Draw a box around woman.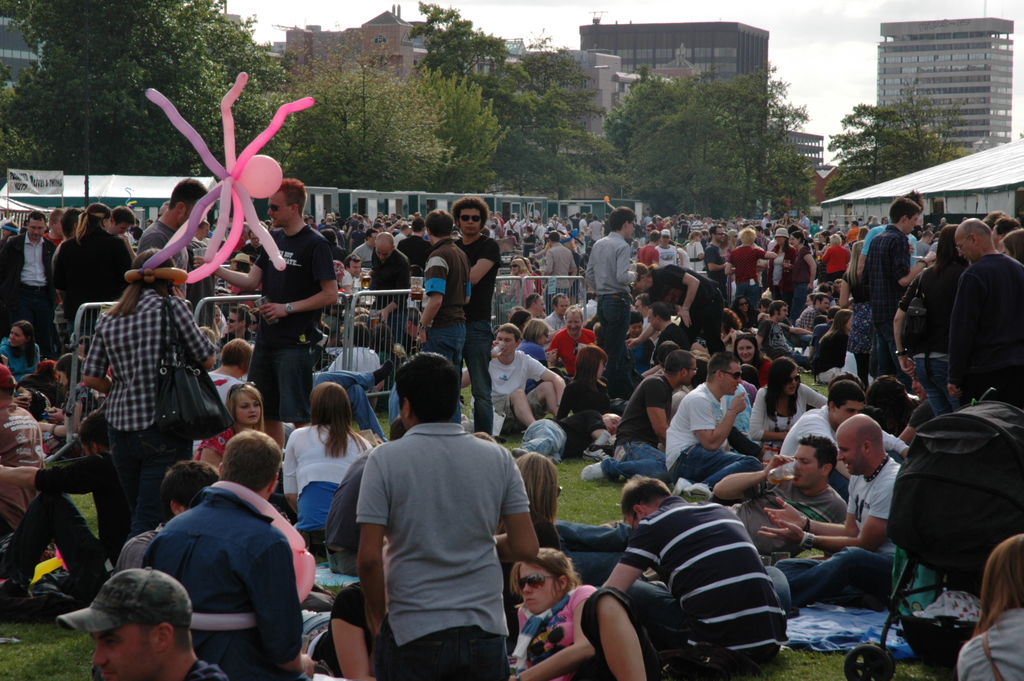
region(195, 382, 275, 469).
